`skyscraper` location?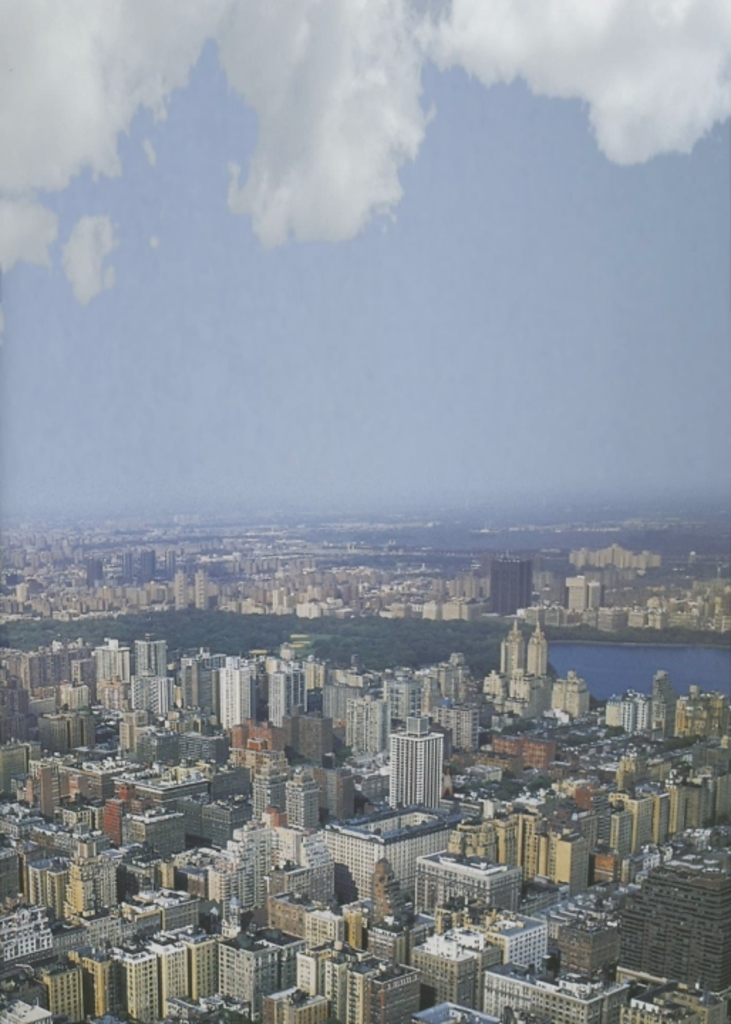
(501,620,523,674)
